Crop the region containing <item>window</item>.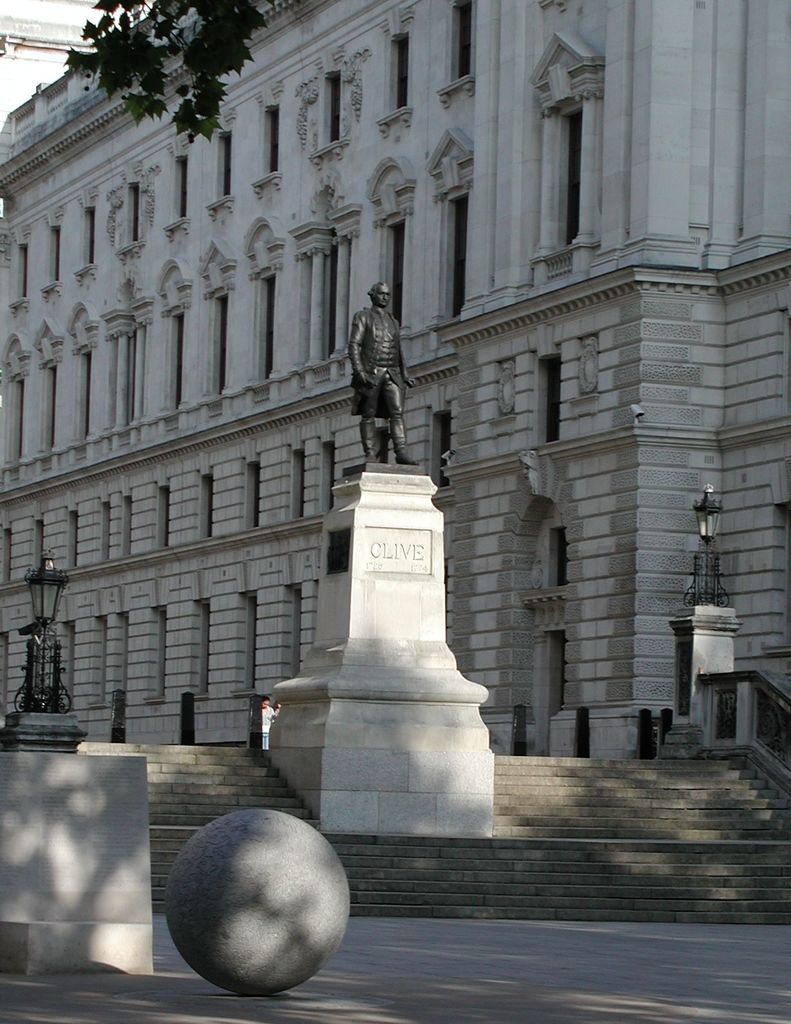
Crop region: [155,257,197,430].
